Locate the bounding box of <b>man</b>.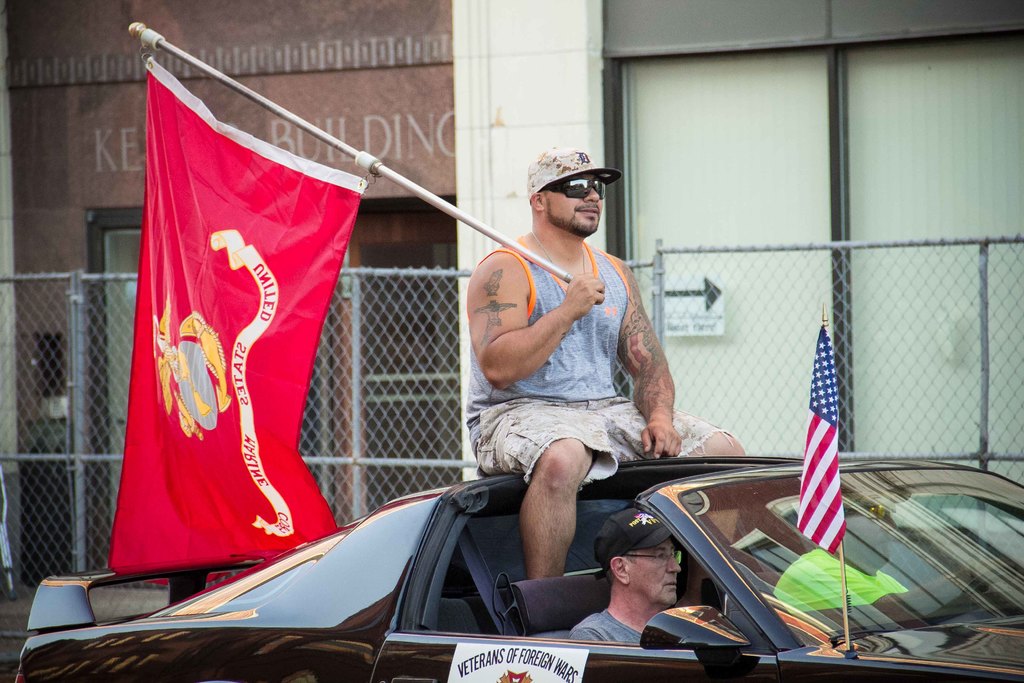
Bounding box: locate(561, 502, 695, 657).
